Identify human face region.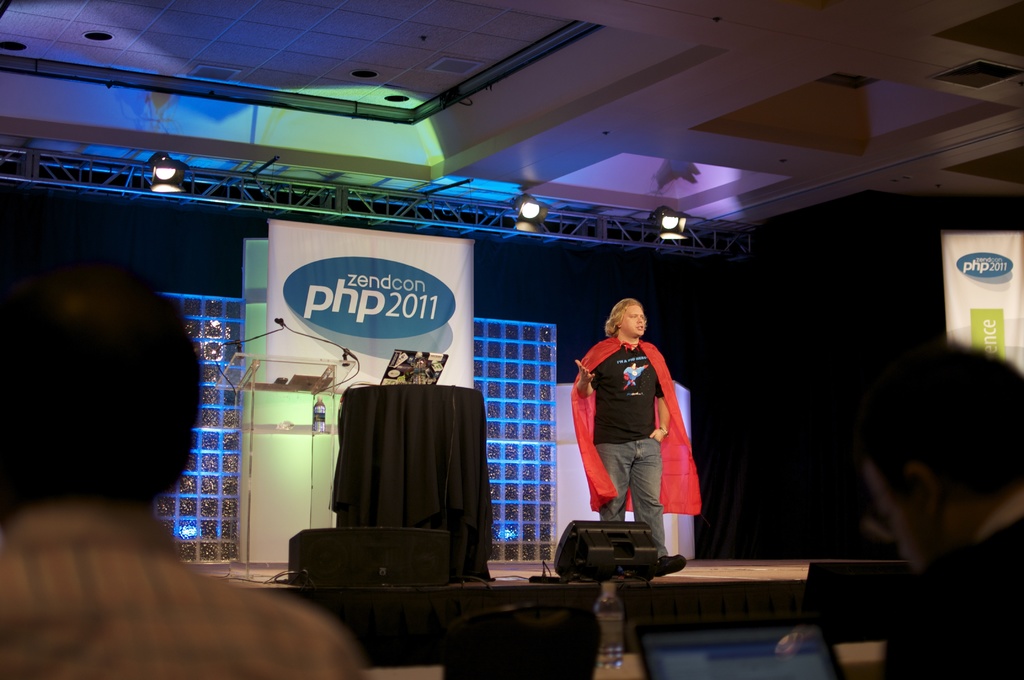
Region: [870, 473, 940, 570].
